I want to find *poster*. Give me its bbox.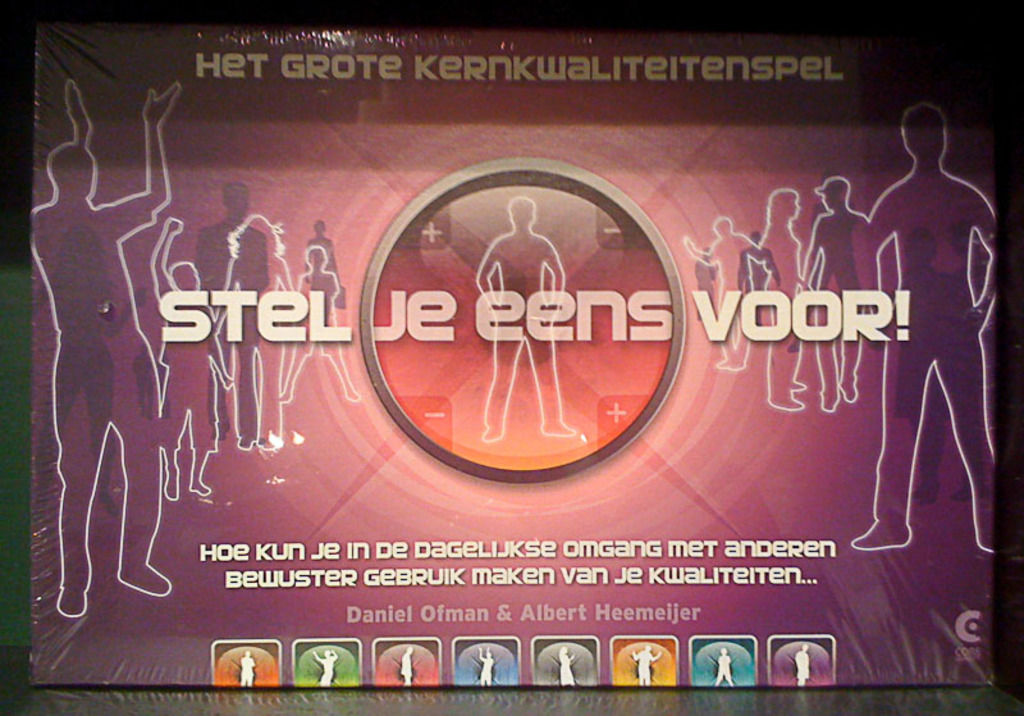
rect(35, 26, 1000, 685).
